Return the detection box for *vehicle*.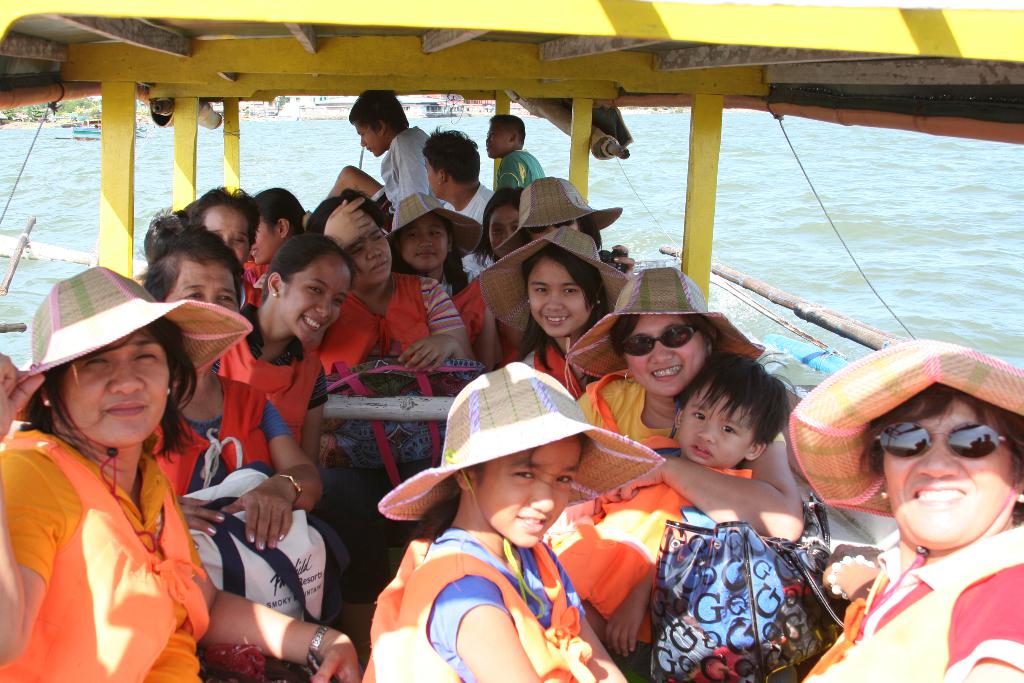
10 51 1023 620.
